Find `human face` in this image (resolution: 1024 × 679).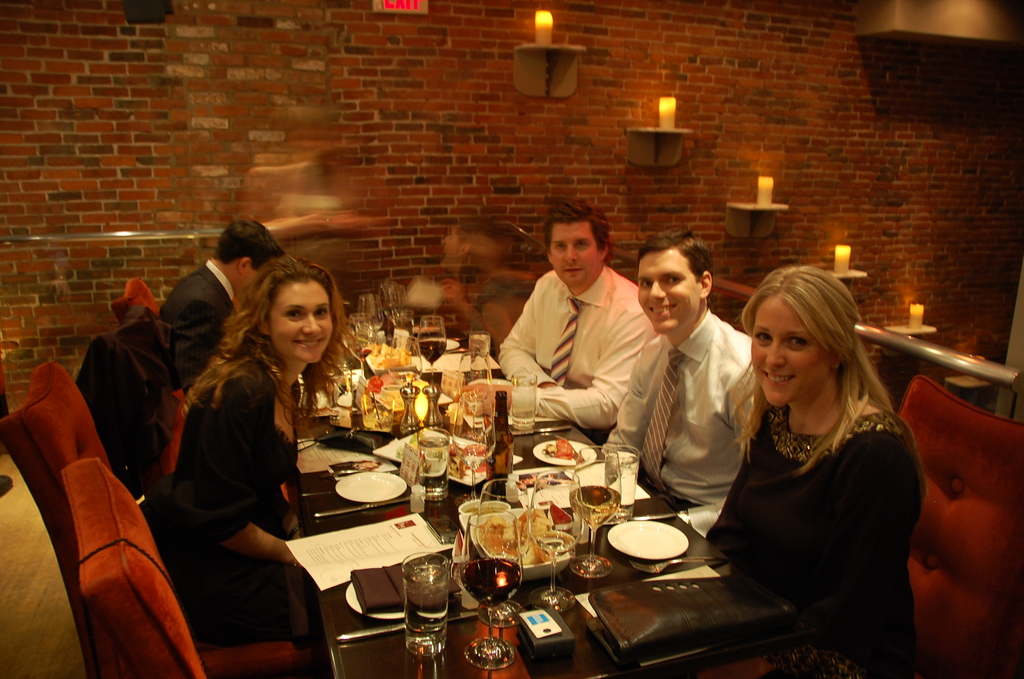
select_region(548, 219, 598, 286).
